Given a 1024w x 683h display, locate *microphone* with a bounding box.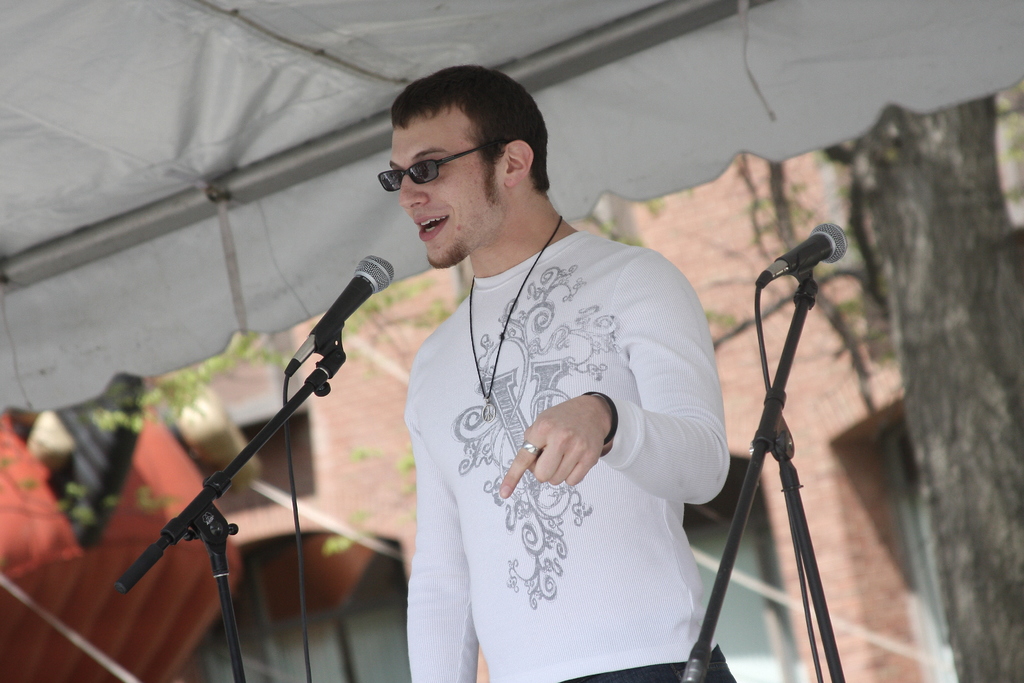
Located: l=748, t=223, r=852, b=293.
